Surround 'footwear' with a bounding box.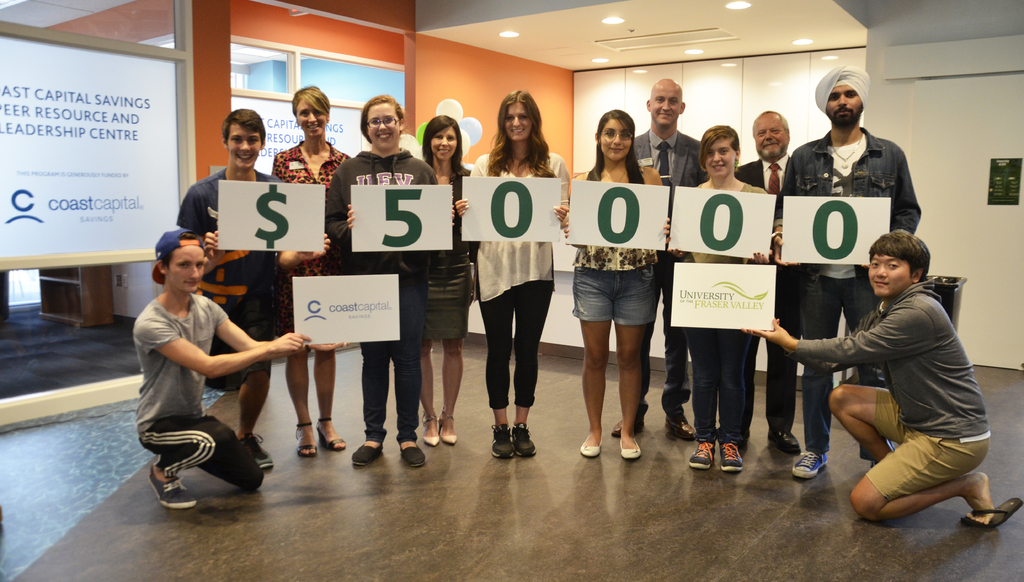
rect(766, 431, 799, 451).
